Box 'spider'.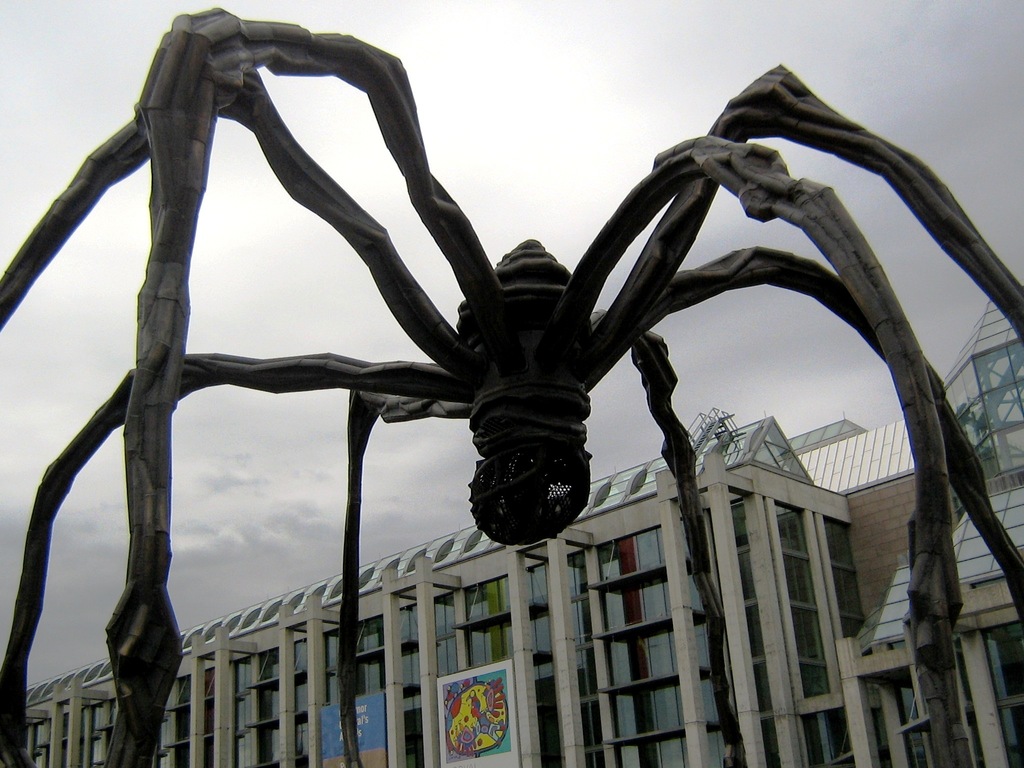
[0, 0, 1023, 767].
